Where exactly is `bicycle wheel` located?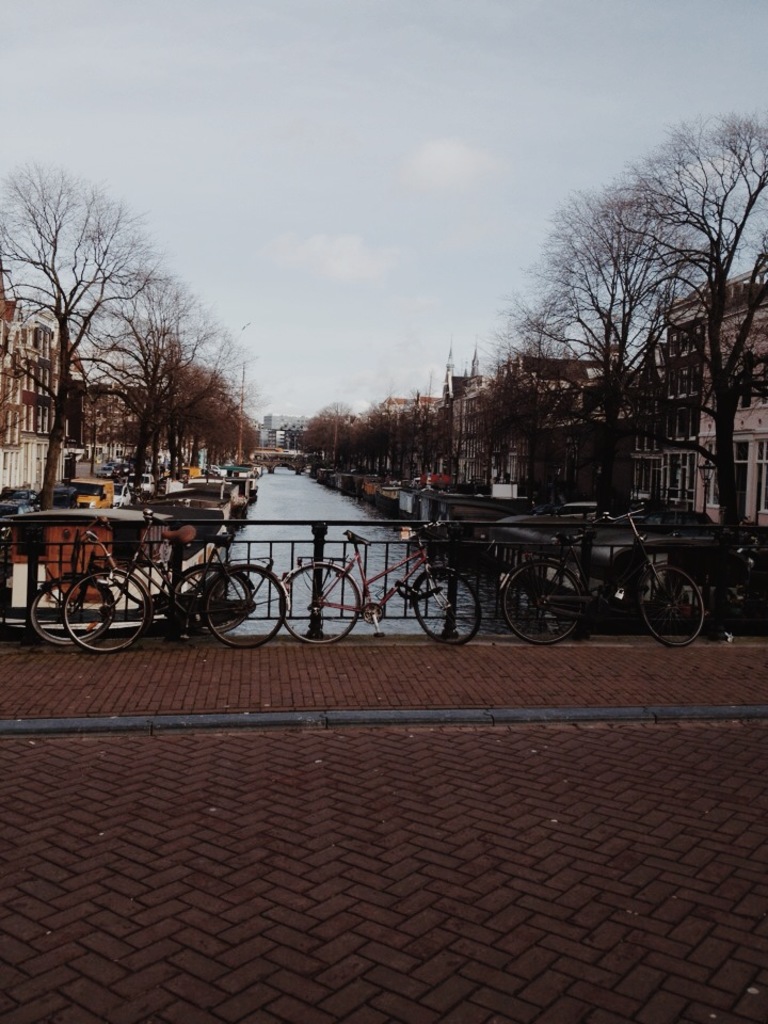
Its bounding box is [635, 557, 717, 656].
